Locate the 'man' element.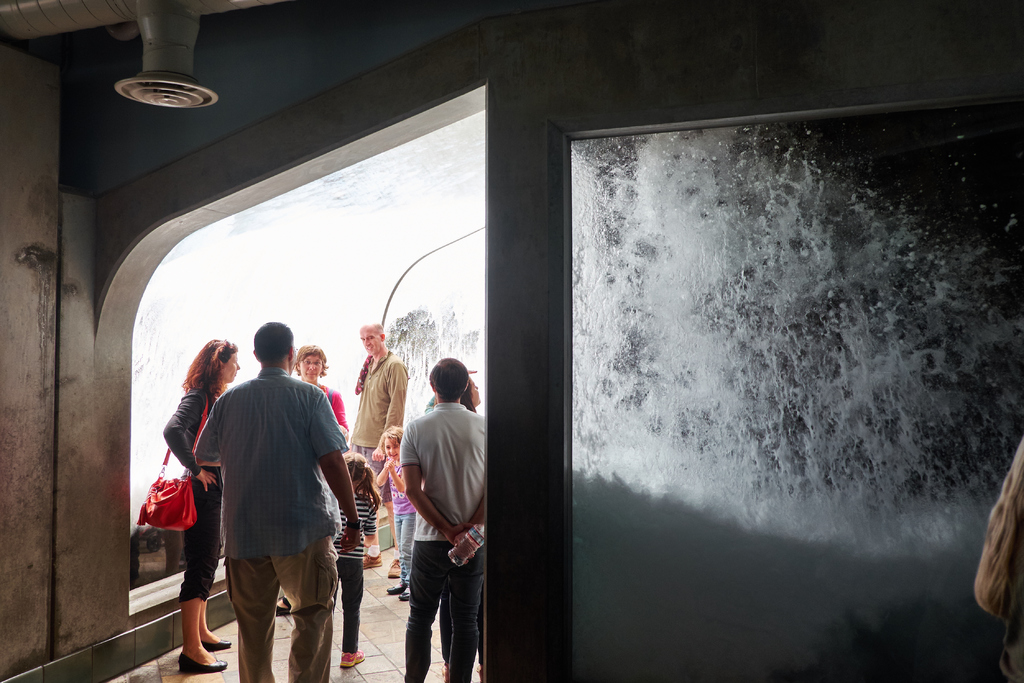
Element bbox: x1=184 y1=327 x2=367 y2=682.
